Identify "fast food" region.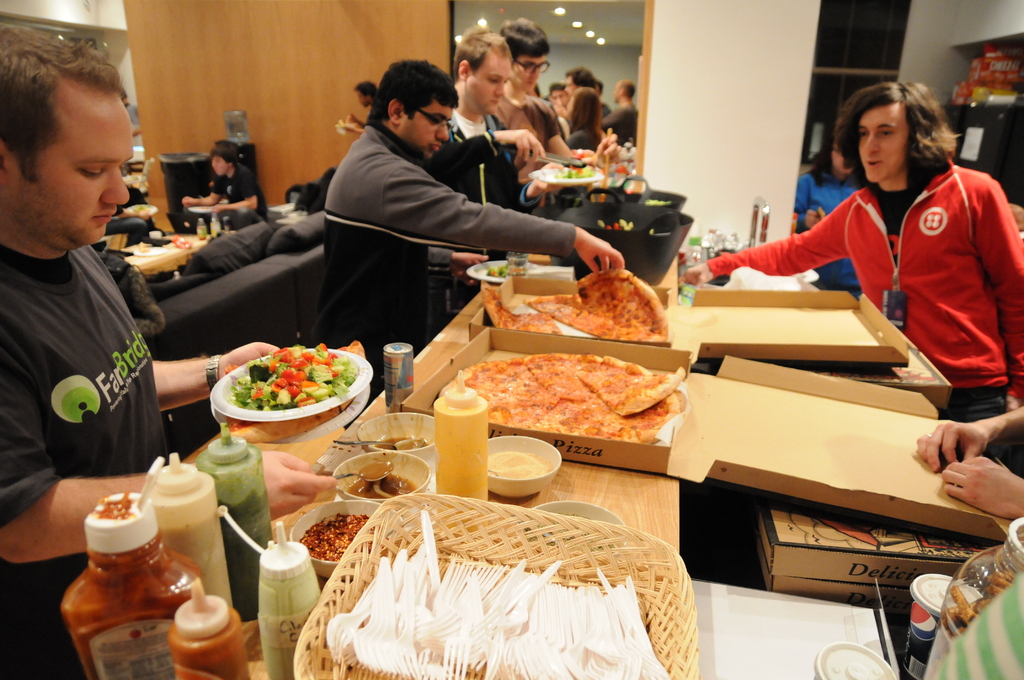
Region: [x1=521, y1=264, x2=673, y2=349].
